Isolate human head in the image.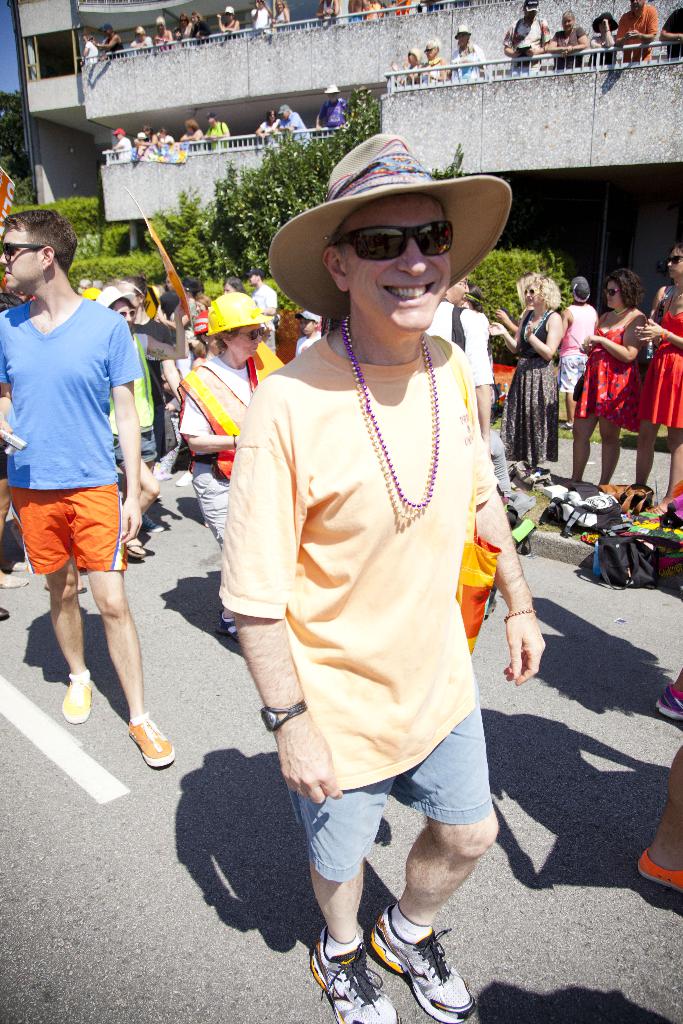
Isolated region: x1=255, y1=1, x2=266, y2=11.
